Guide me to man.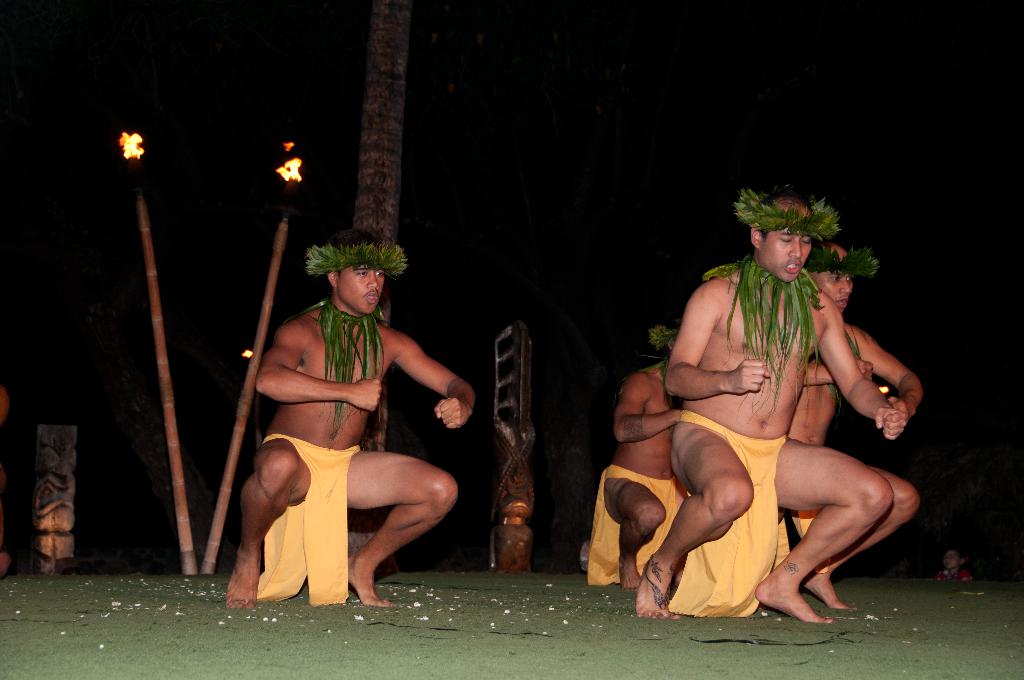
Guidance: select_region(589, 320, 686, 592).
